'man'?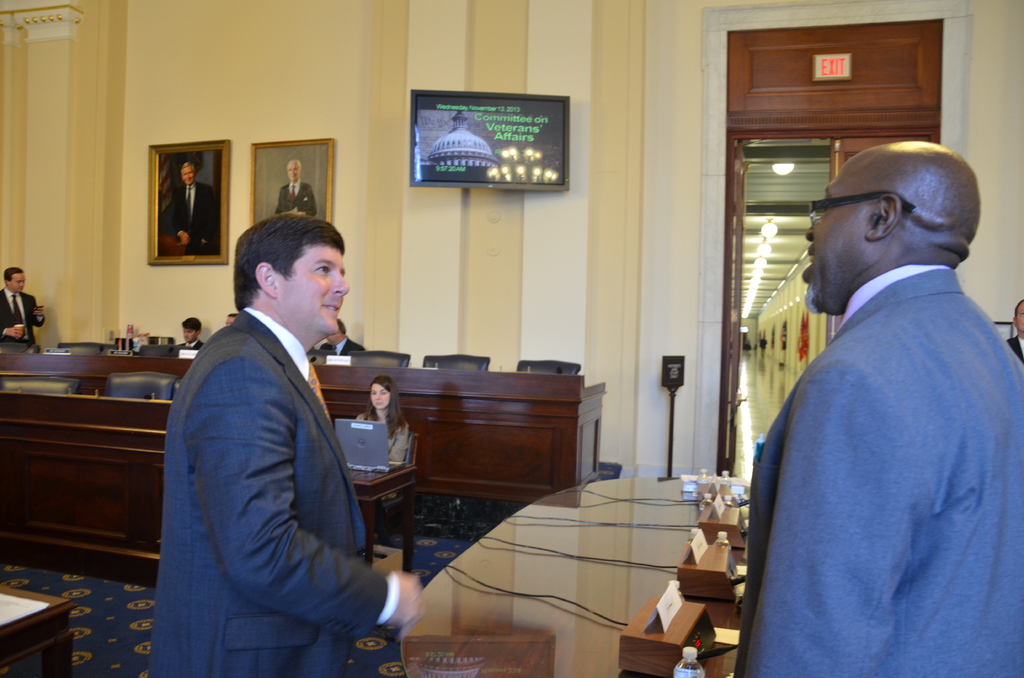
bbox(268, 155, 321, 224)
